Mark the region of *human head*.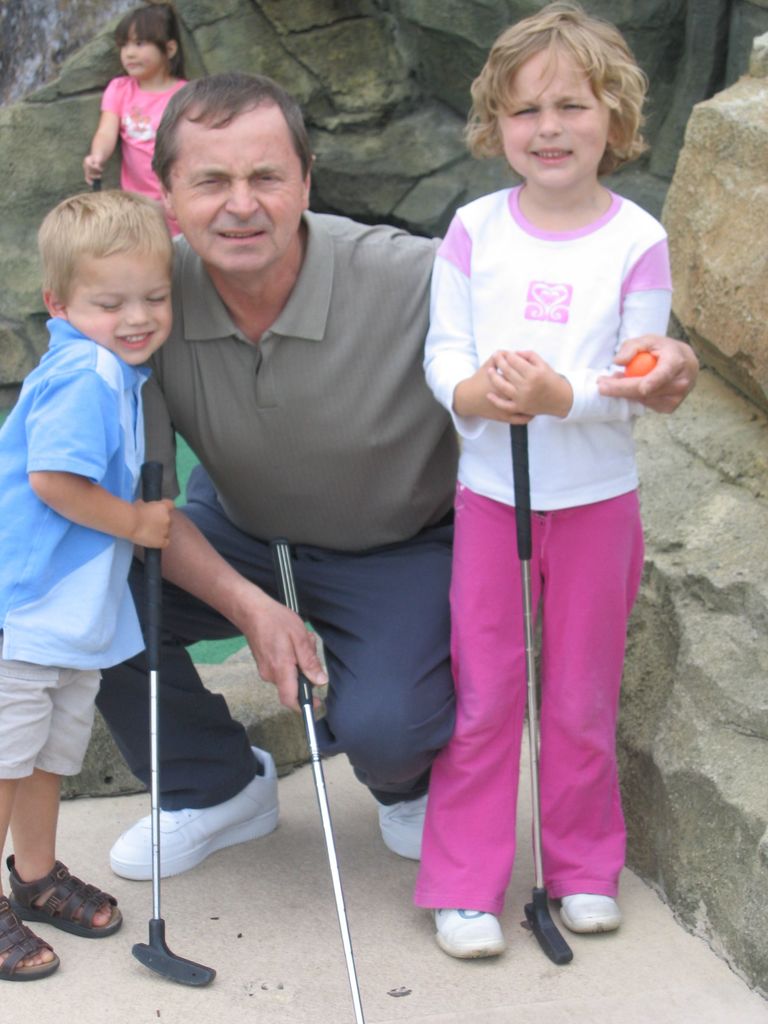
Region: 468, 3, 659, 185.
